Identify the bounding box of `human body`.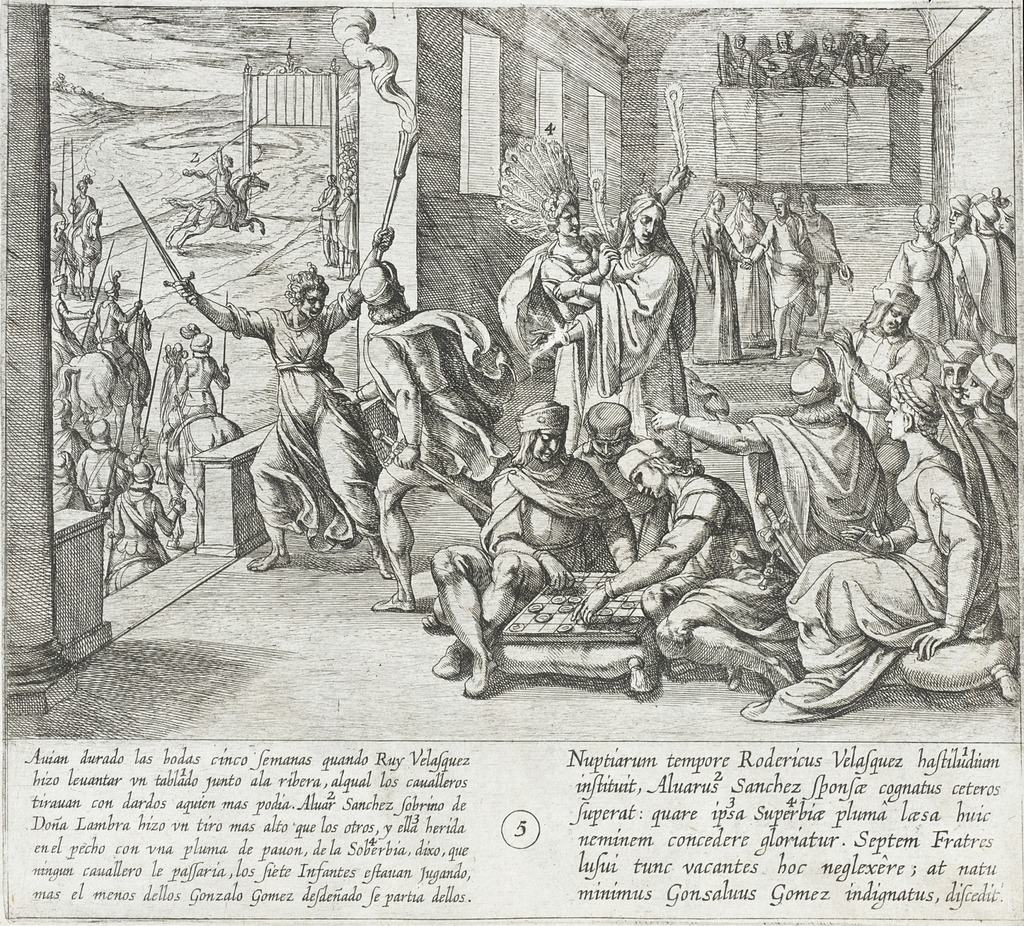
[368,267,516,613].
